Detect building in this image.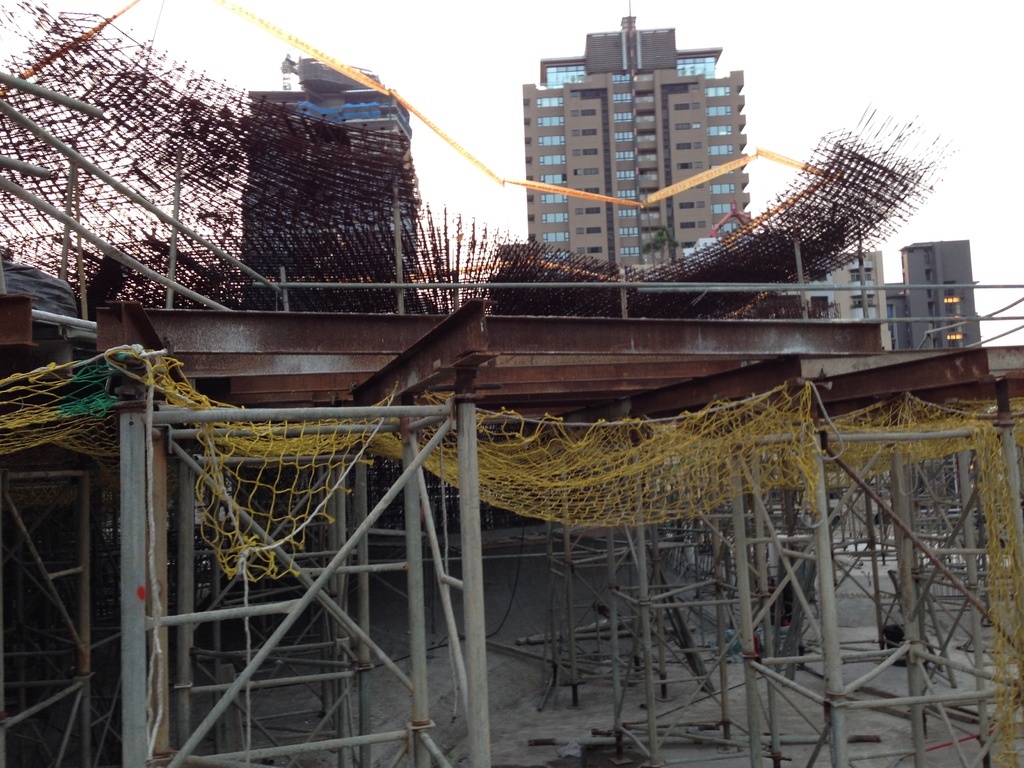
Detection: bbox(239, 54, 417, 317).
